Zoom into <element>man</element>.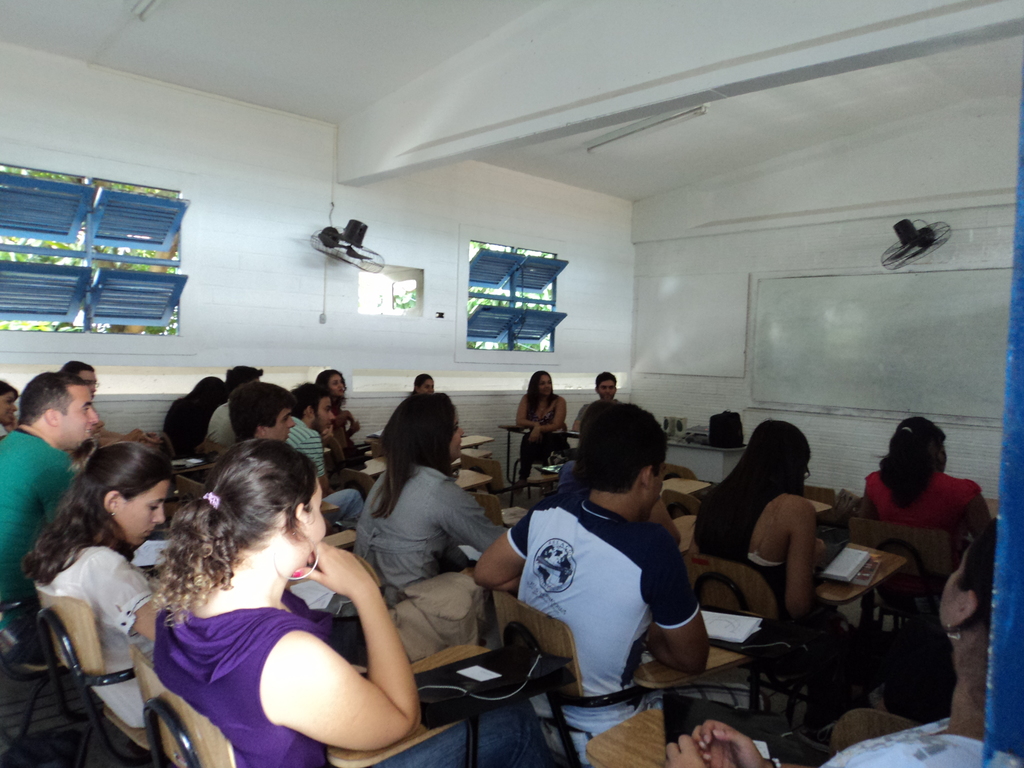
Zoom target: 226,382,333,530.
